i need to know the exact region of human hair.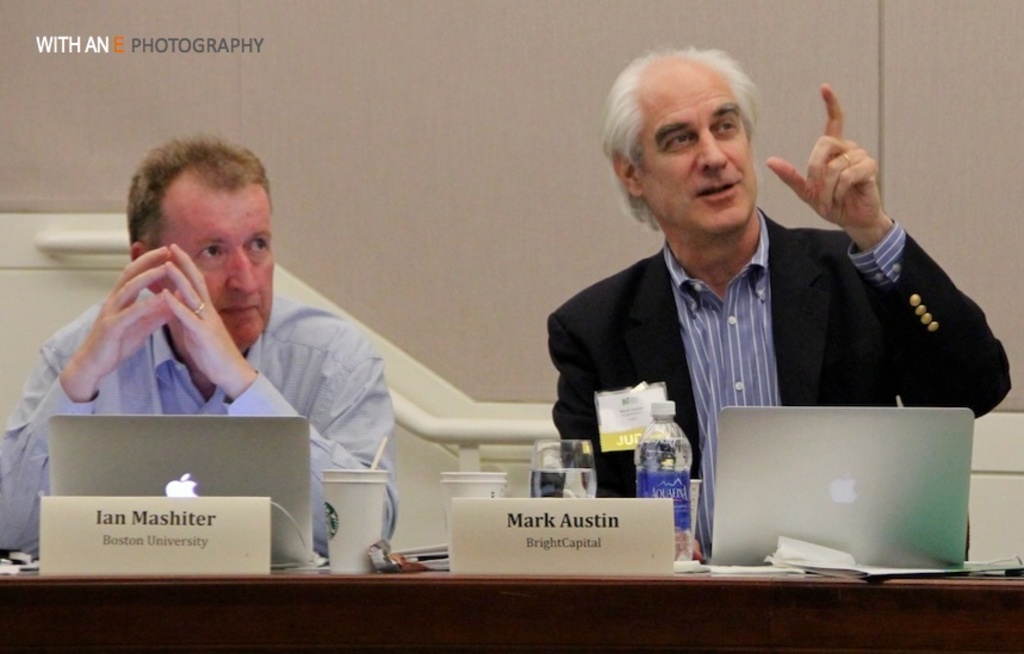
Region: locate(130, 129, 272, 253).
